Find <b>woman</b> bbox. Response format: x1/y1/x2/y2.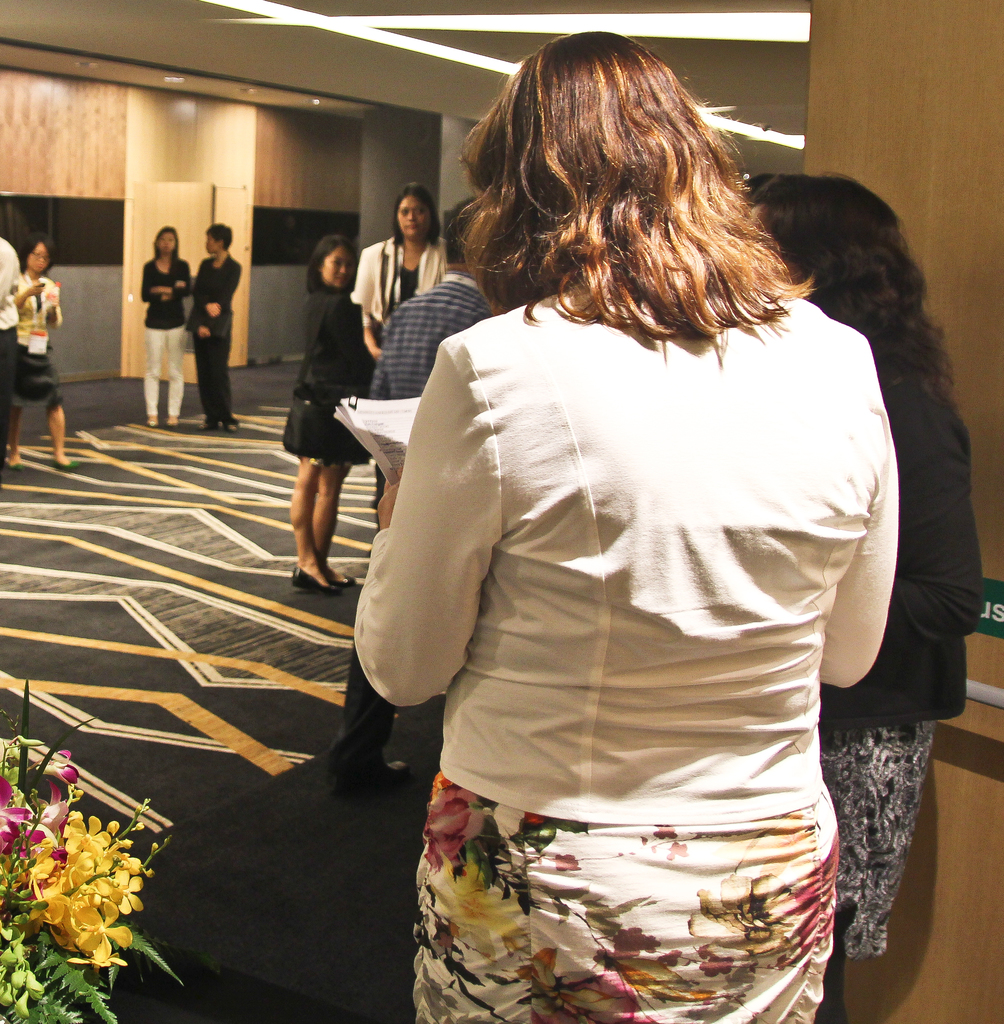
352/178/448/356.
